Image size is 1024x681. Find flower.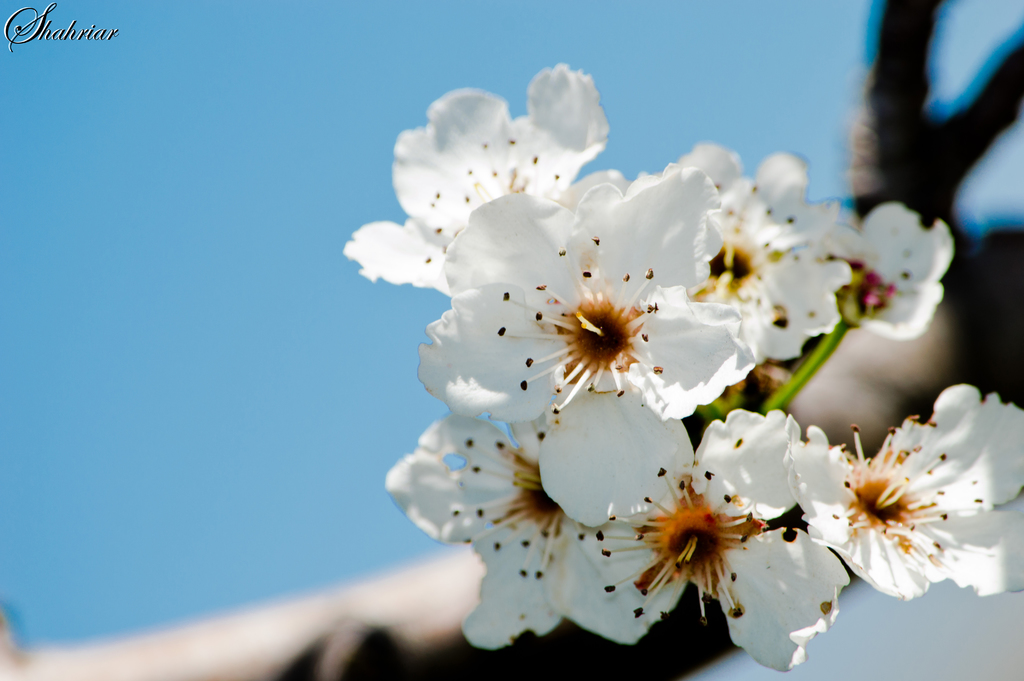
413/160/753/423.
